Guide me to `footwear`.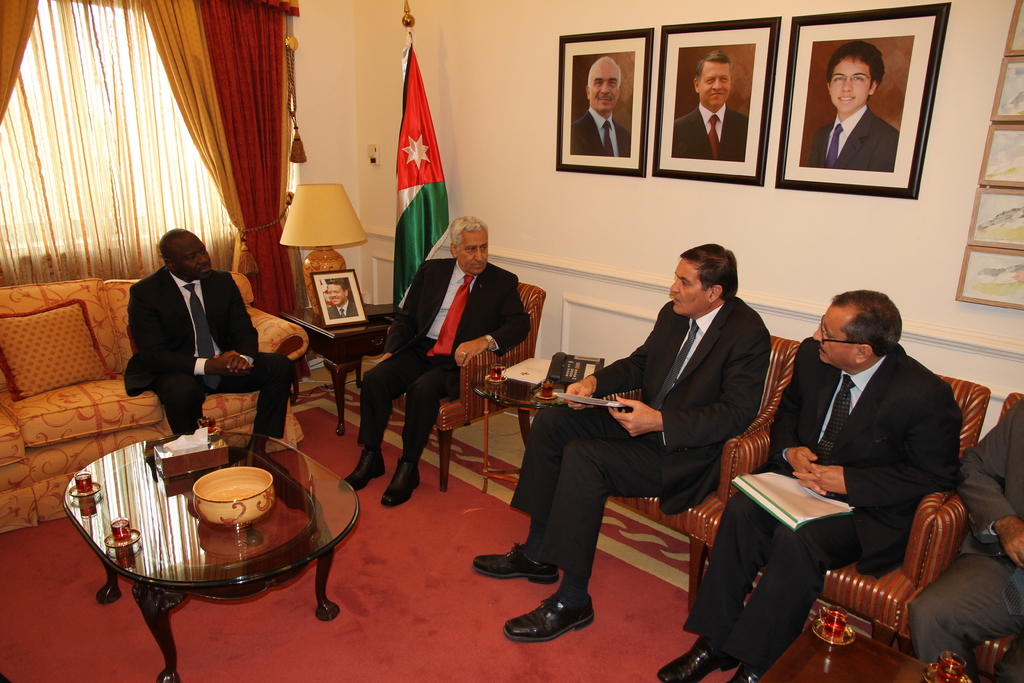
Guidance: select_region(656, 638, 742, 682).
